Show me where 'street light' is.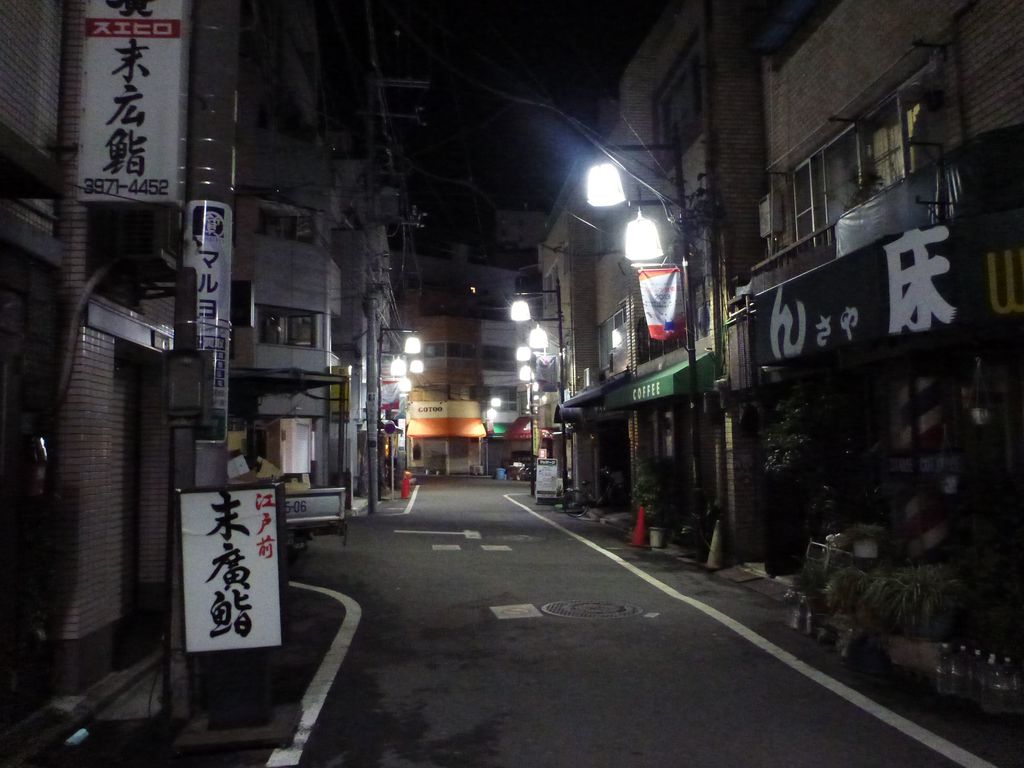
'street light' is at bbox(506, 276, 568, 484).
